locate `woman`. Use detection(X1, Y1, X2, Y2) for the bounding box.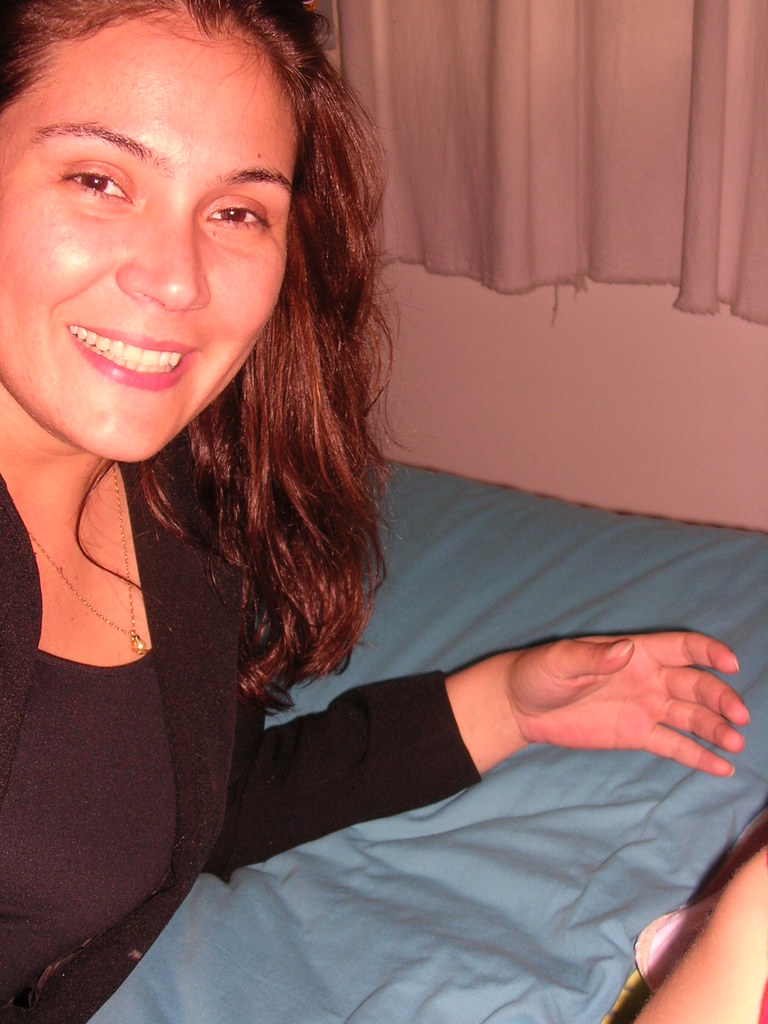
detection(40, 0, 597, 1009).
